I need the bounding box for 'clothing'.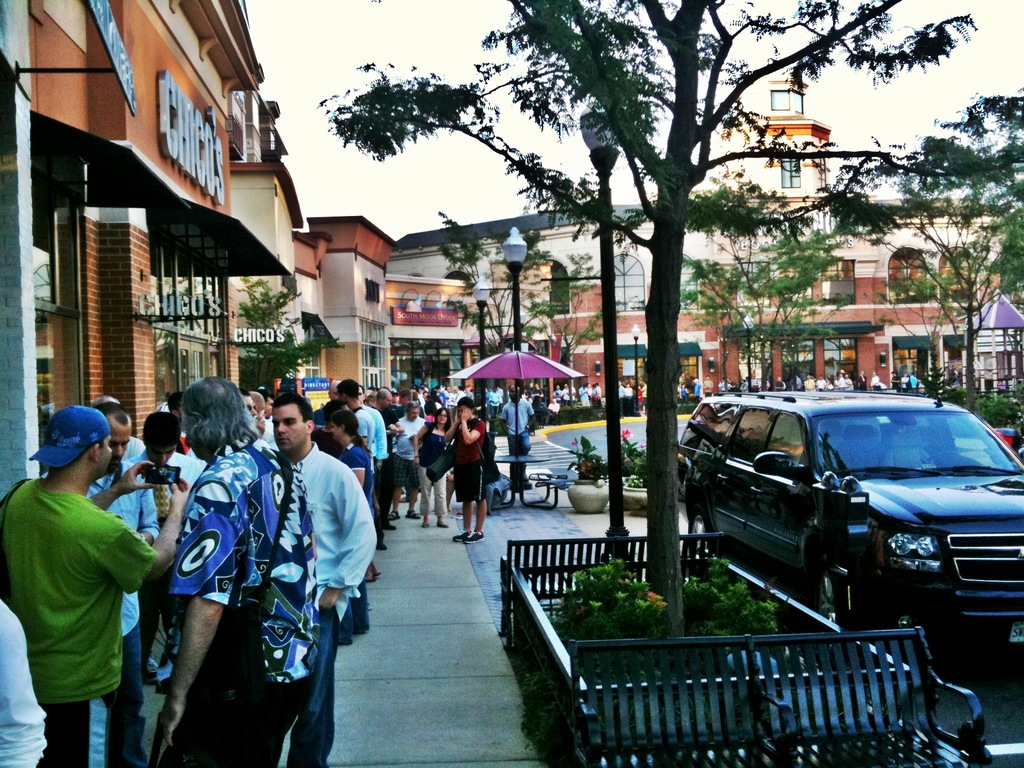
Here it is: x1=0, y1=607, x2=48, y2=767.
